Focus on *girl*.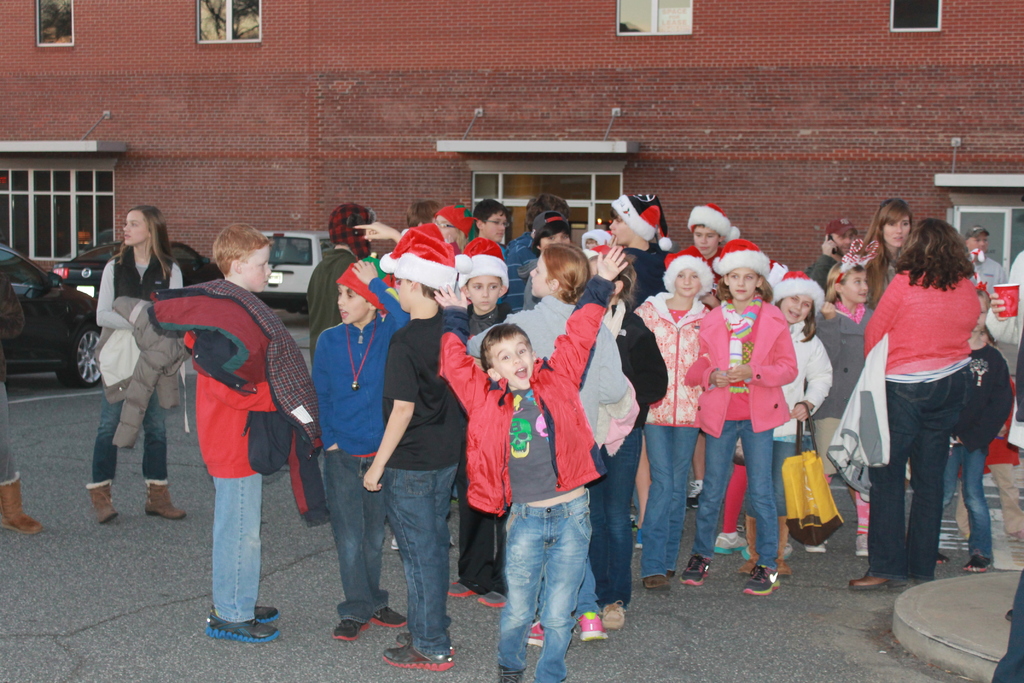
Focused at [left=675, top=236, right=797, bottom=595].
